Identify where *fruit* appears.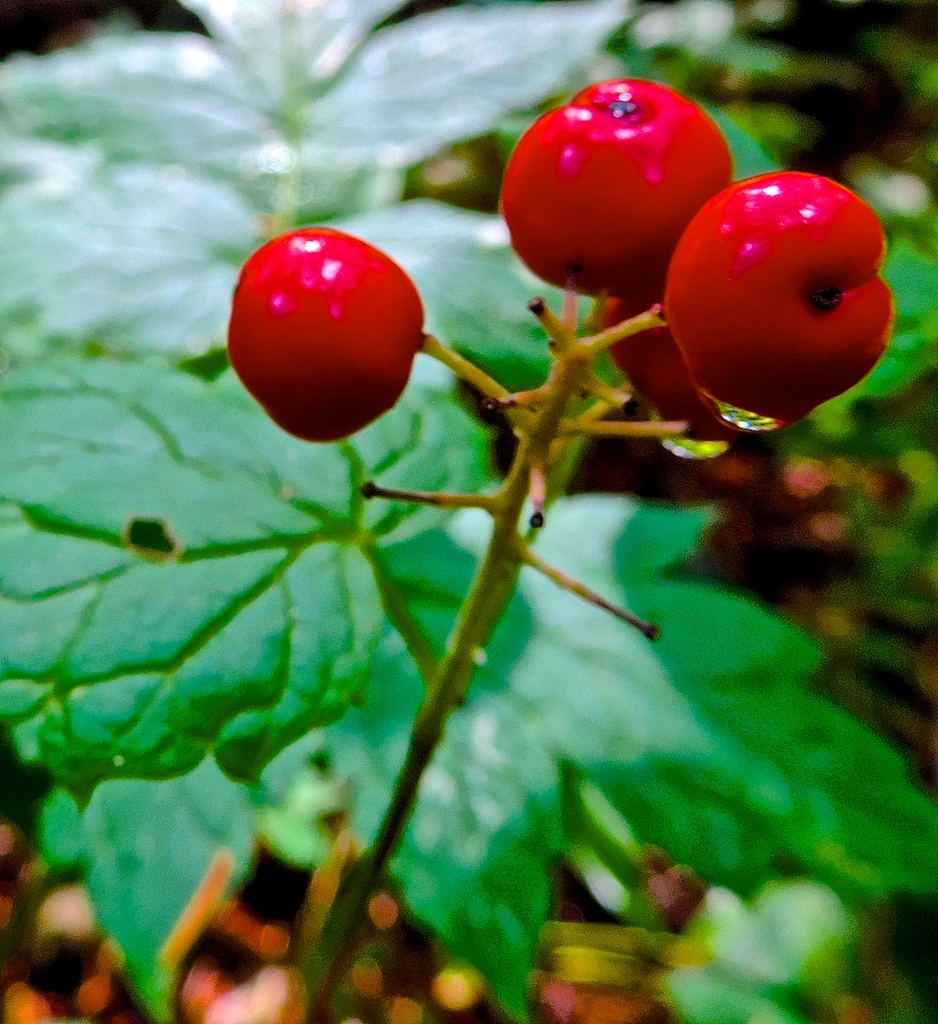
Appears at rect(587, 292, 740, 435).
